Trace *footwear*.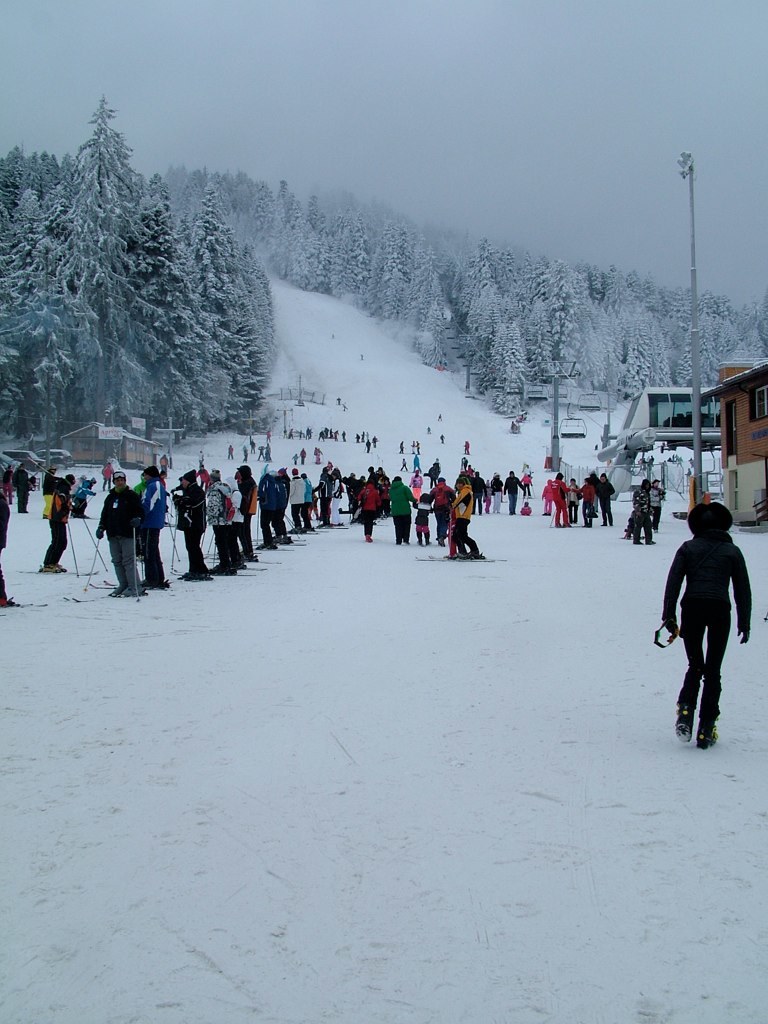
Traced to locate(105, 586, 135, 601).
